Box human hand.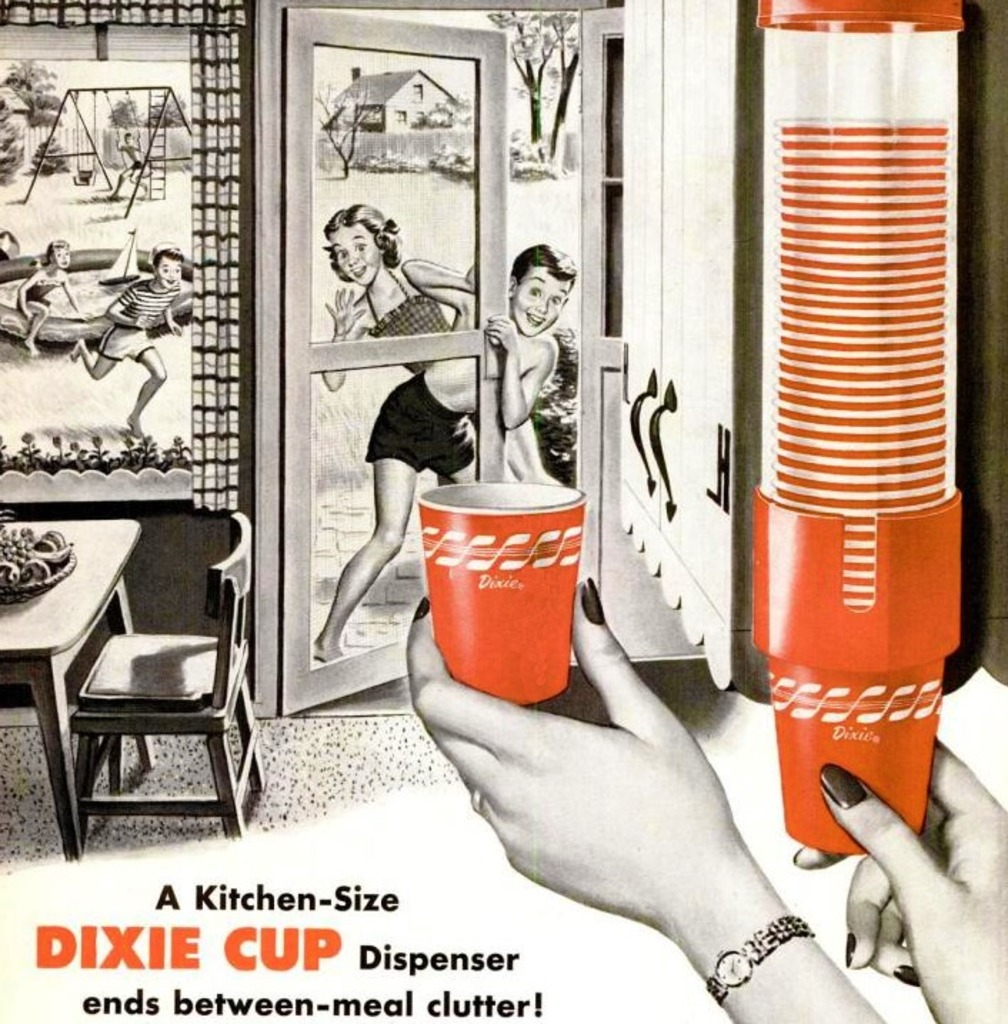
(427,631,871,984).
